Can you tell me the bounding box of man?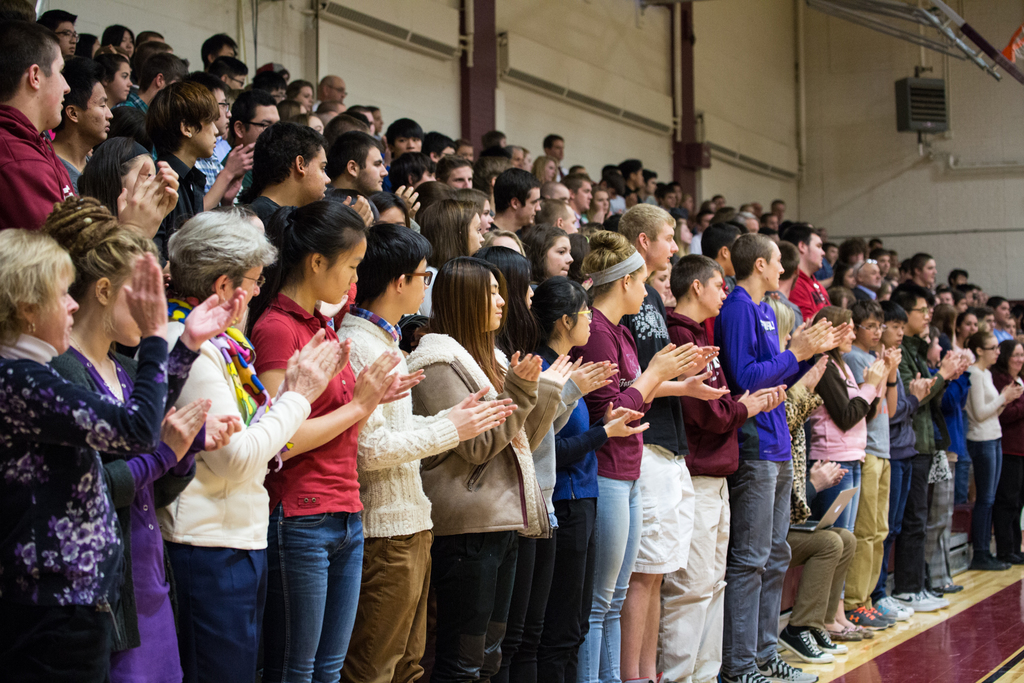
region(545, 178, 566, 203).
